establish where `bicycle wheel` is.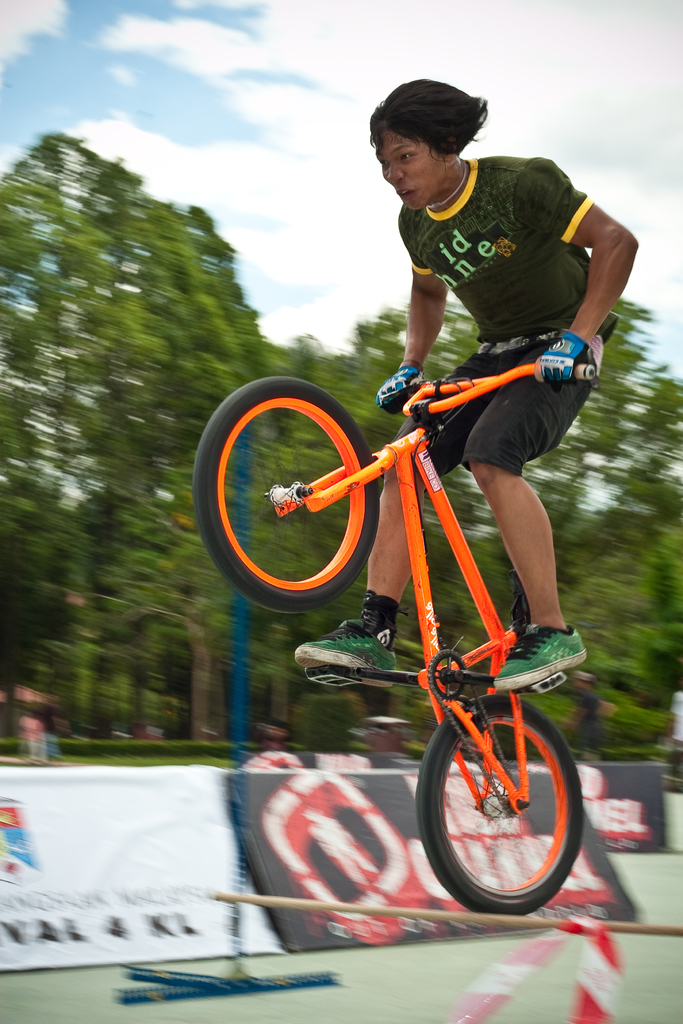
Established at detection(192, 370, 381, 608).
